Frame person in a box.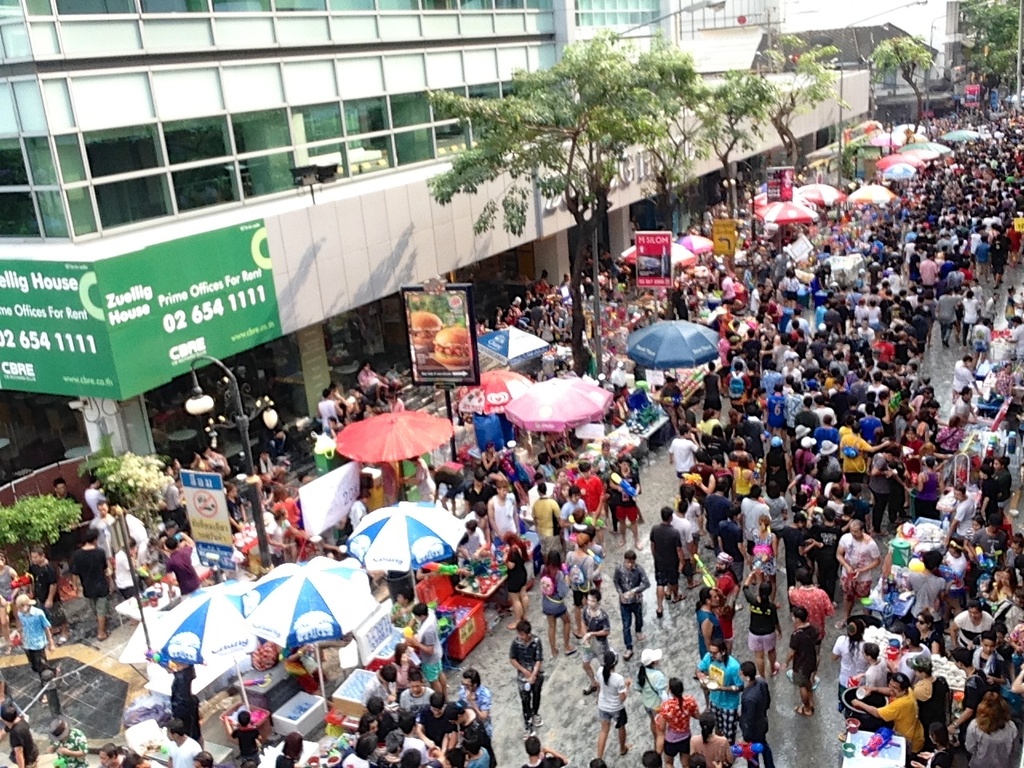
498, 526, 530, 619.
